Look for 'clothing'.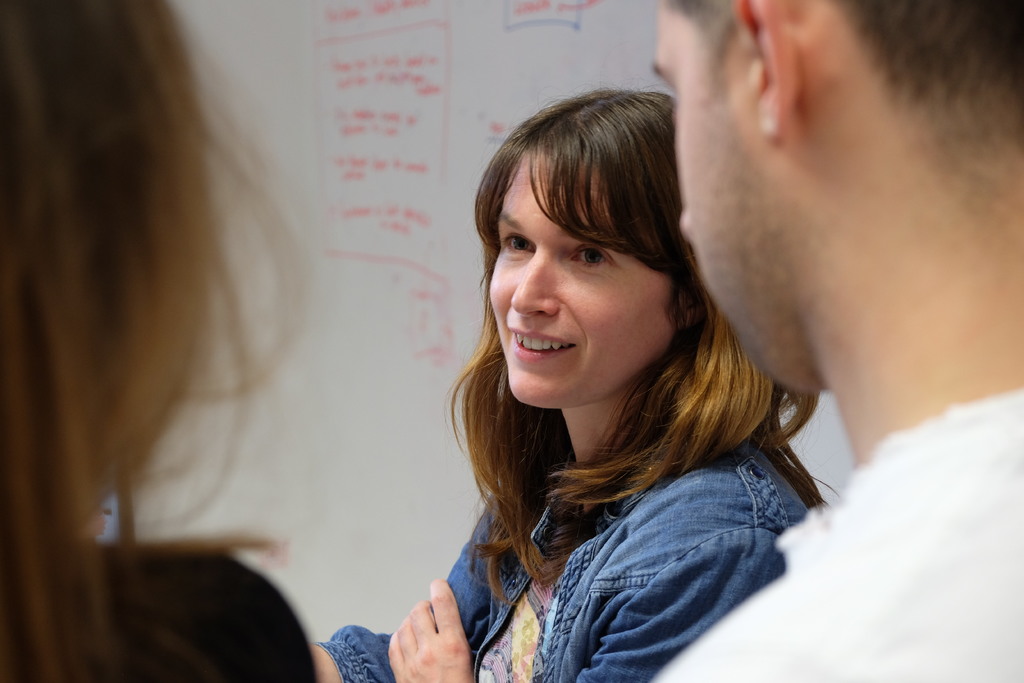
Found: box(1, 517, 317, 681).
